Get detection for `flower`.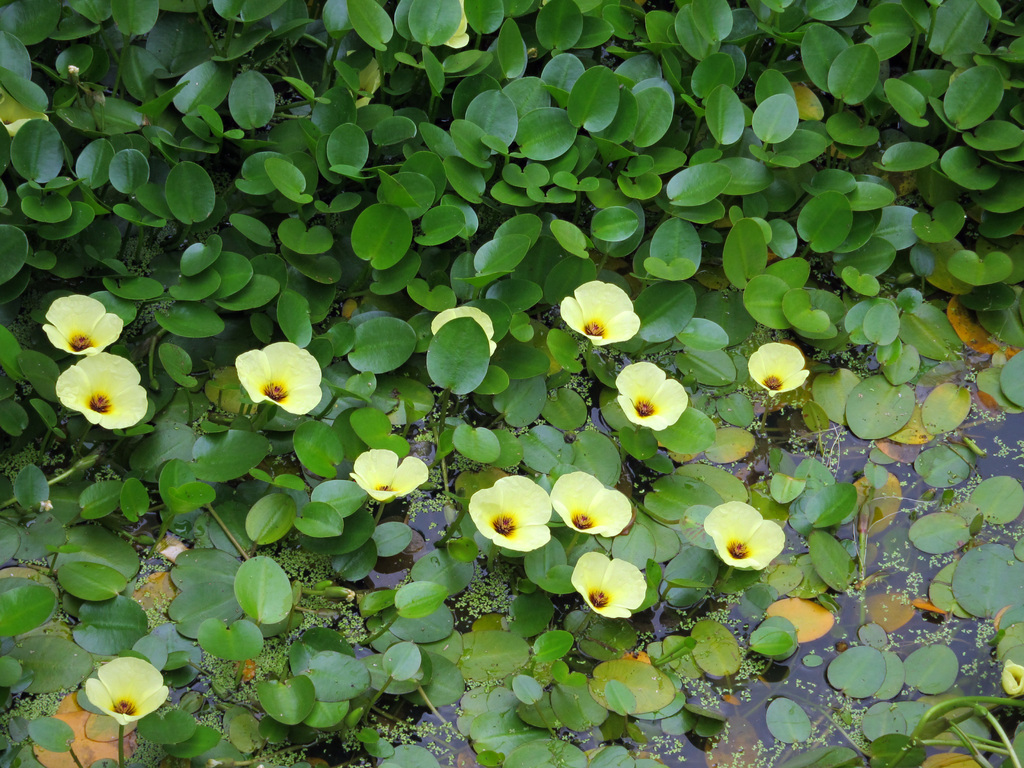
Detection: (x1=81, y1=651, x2=168, y2=732).
